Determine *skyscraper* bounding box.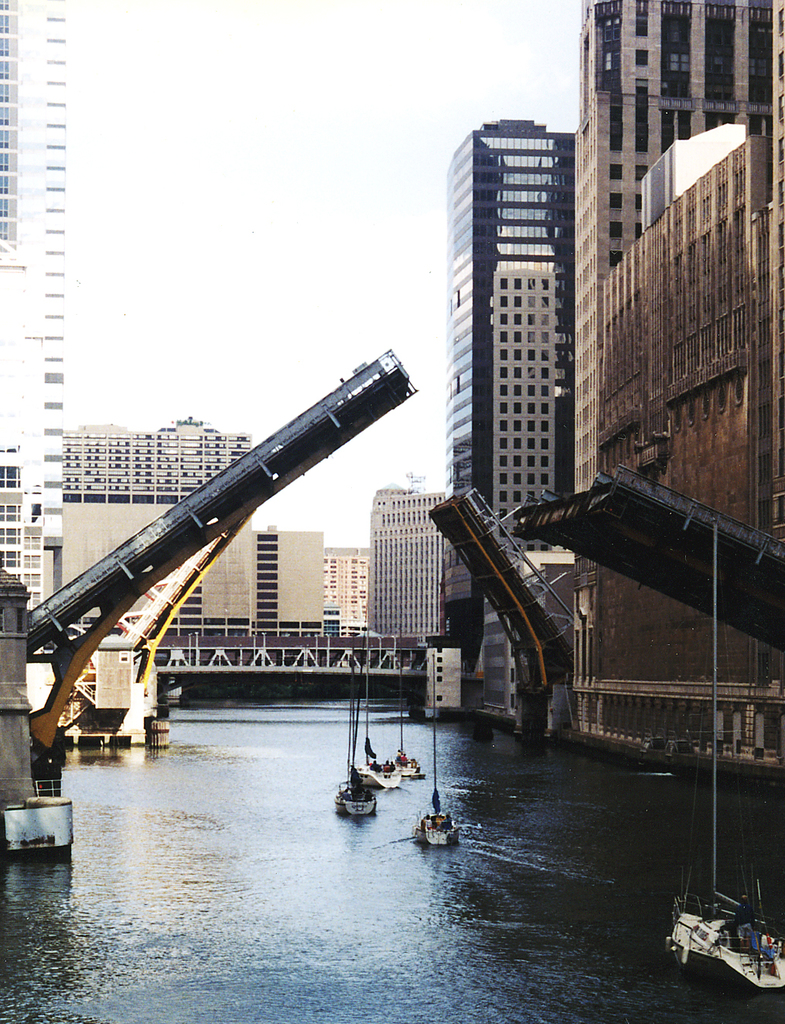
Determined: rect(0, 0, 68, 606).
